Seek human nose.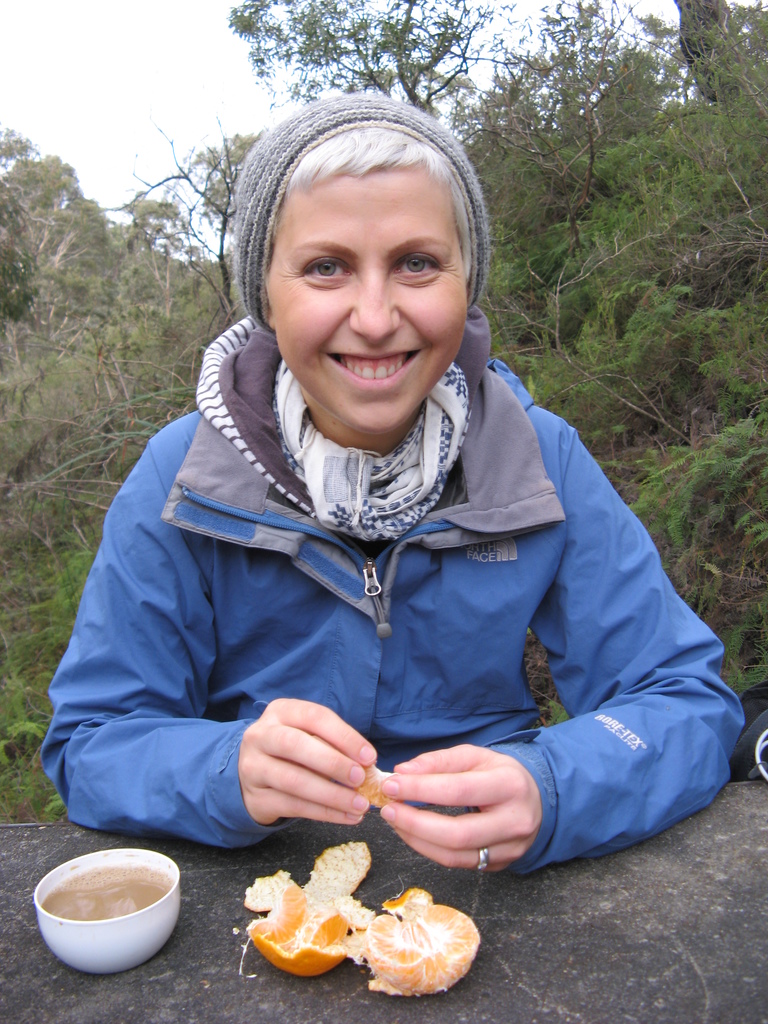
347:273:399:343.
